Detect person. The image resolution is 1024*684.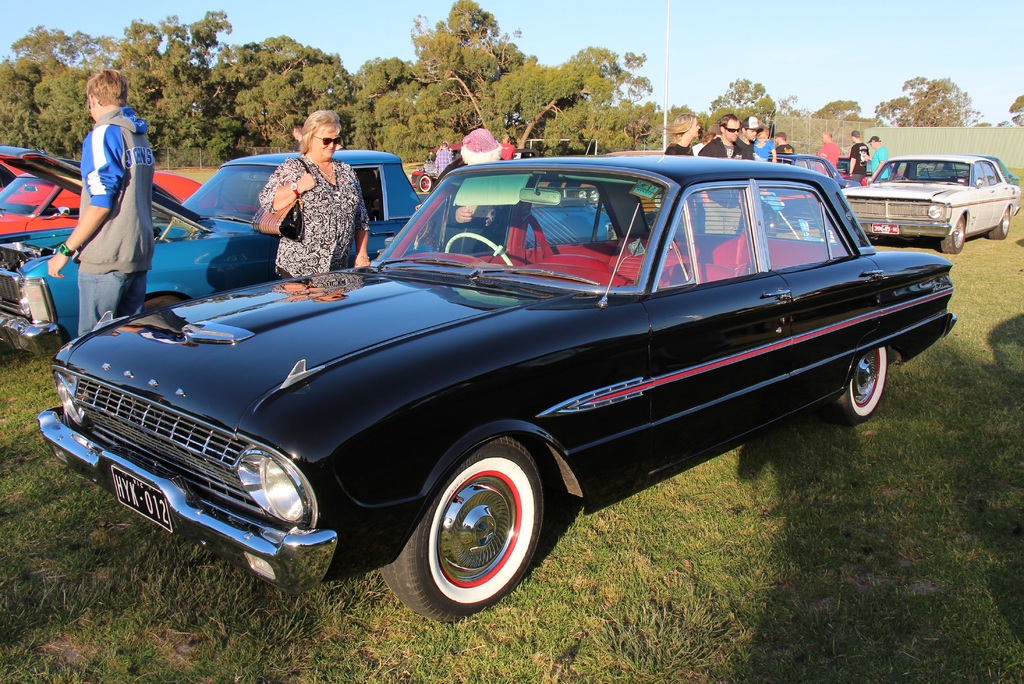
(849,125,869,176).
